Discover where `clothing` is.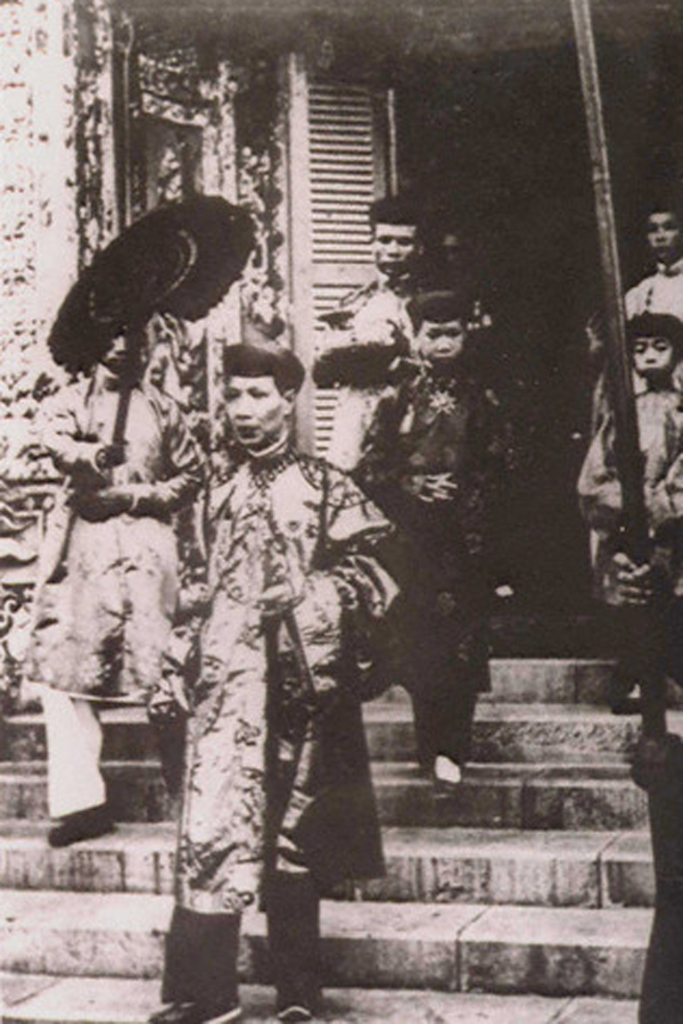
Discovered at locate(311, 276, 430, 477).
